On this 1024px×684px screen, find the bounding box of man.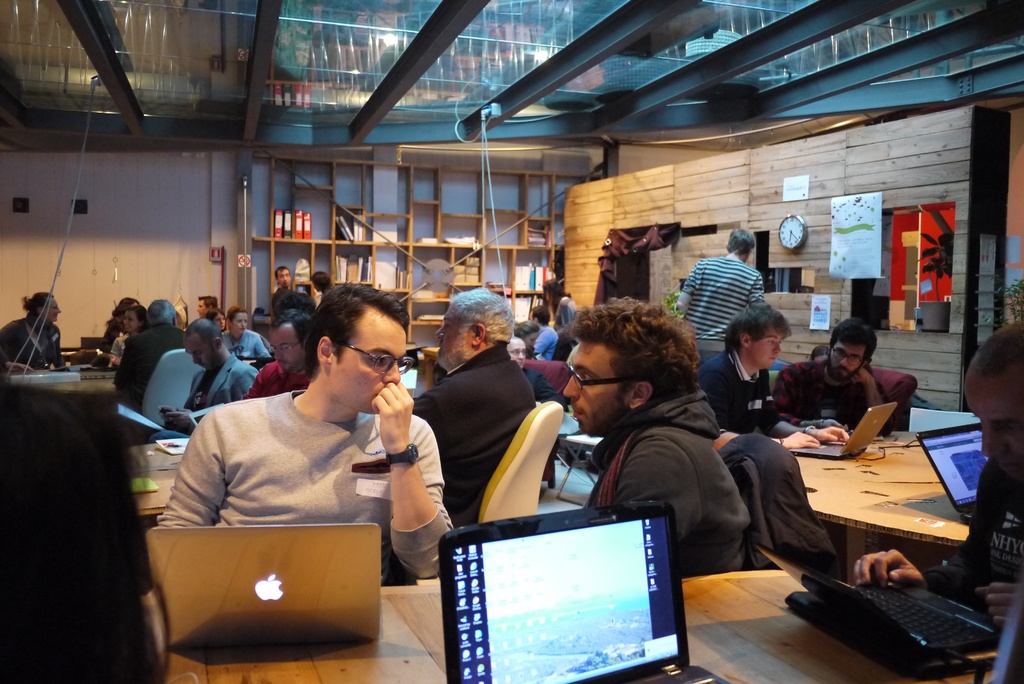
Bounding box: Rect(278, 266, 291, 286).
